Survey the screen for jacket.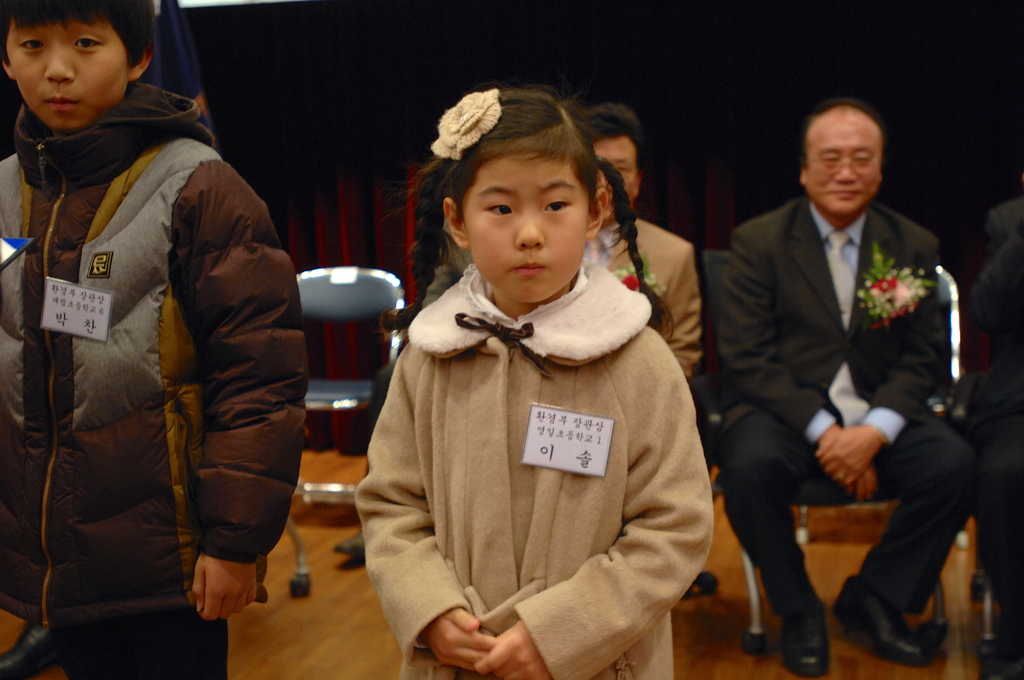
Survey found: [x1=354, y1=152, x2=726, y2=679].
